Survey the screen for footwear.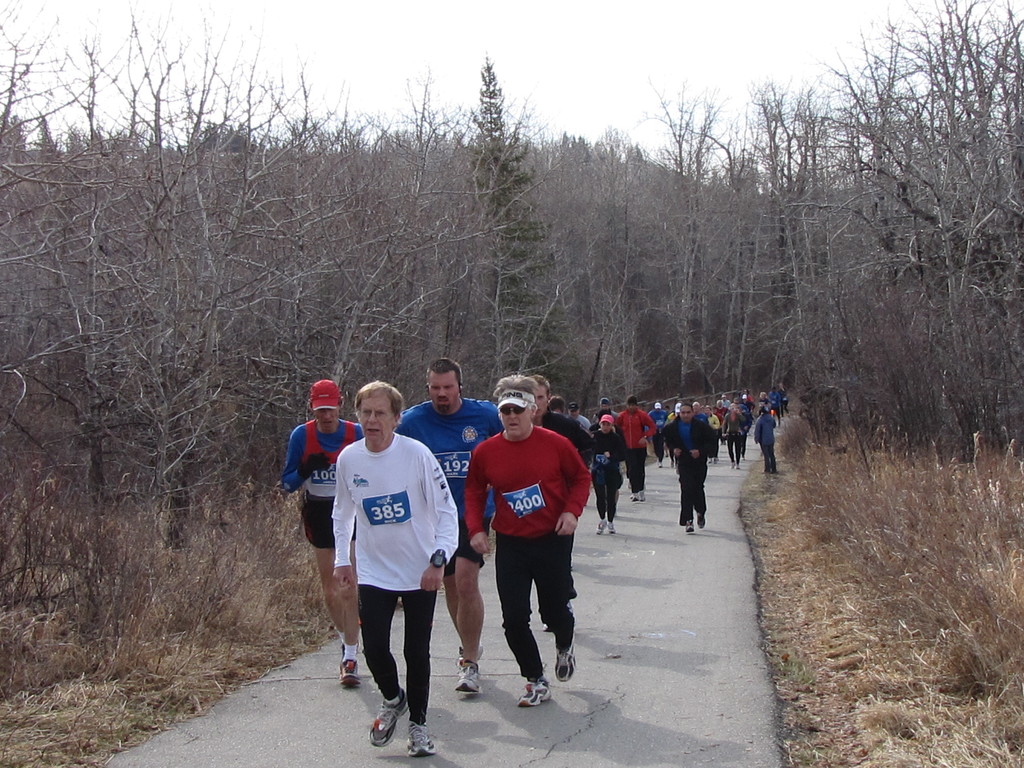
Survey found: rect(513, 678, 554, 708).
